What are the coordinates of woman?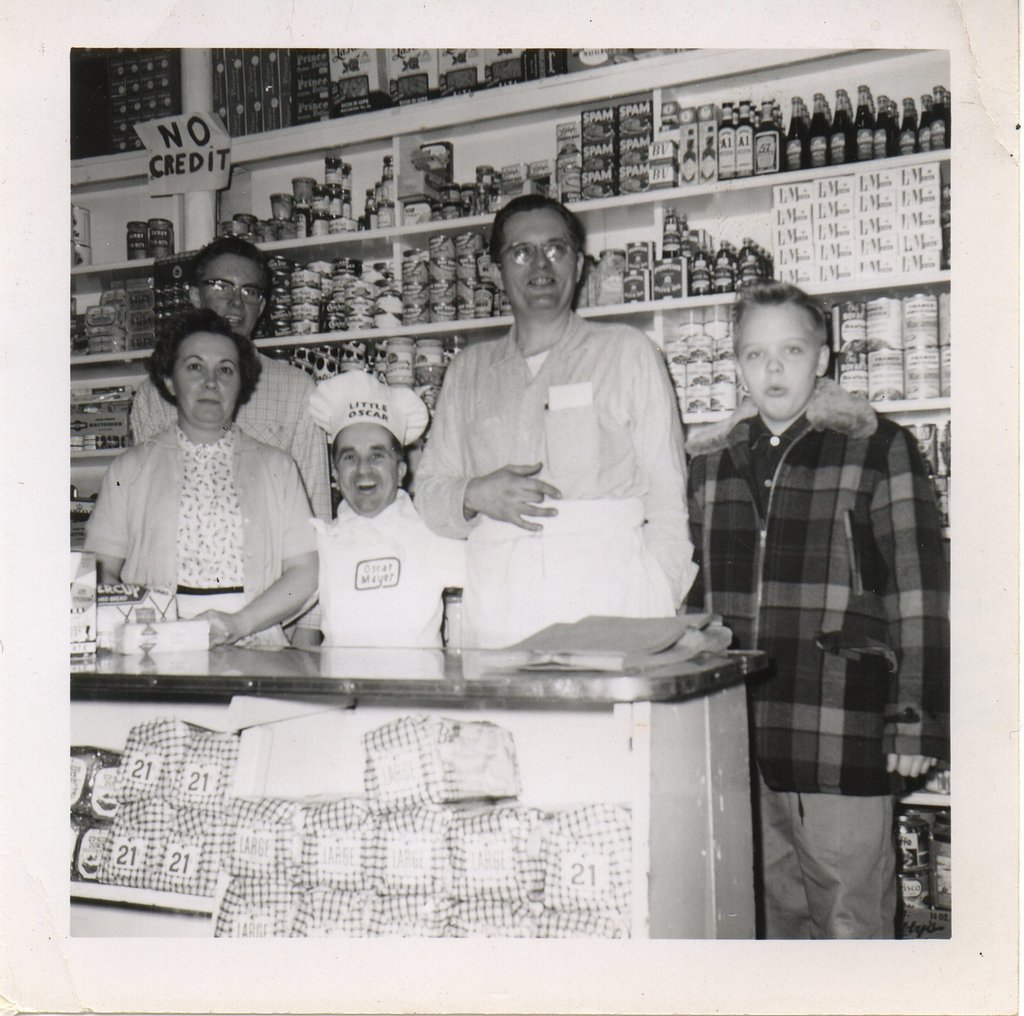
bbox=[85, 289, 320, 667].
